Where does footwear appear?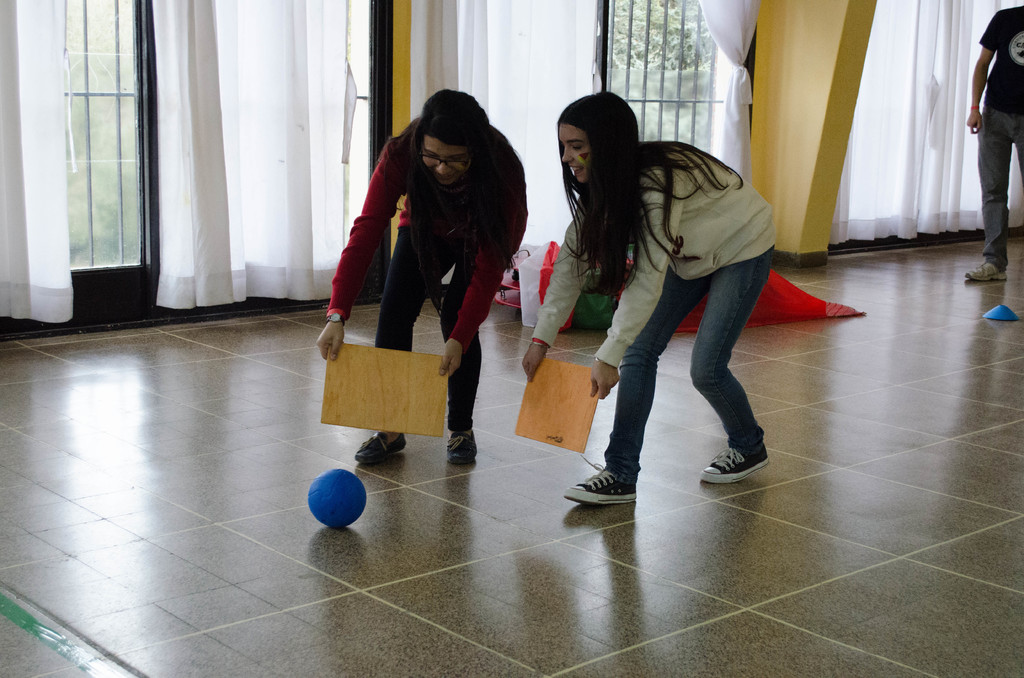
Appears at select_region(559, 455, 637, 507).
